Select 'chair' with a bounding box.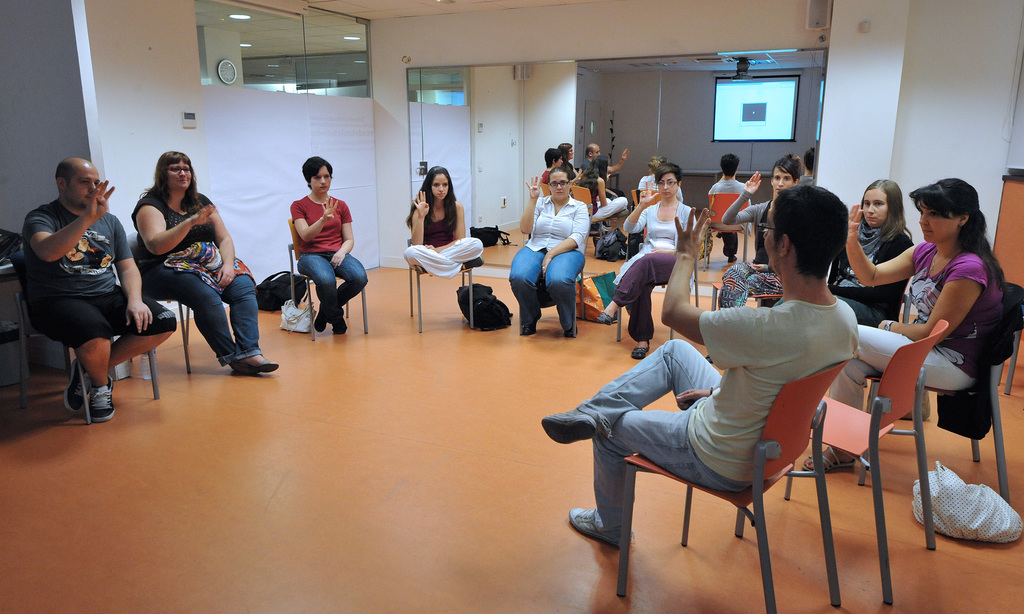
BBox(569, 186, 621, 250).
